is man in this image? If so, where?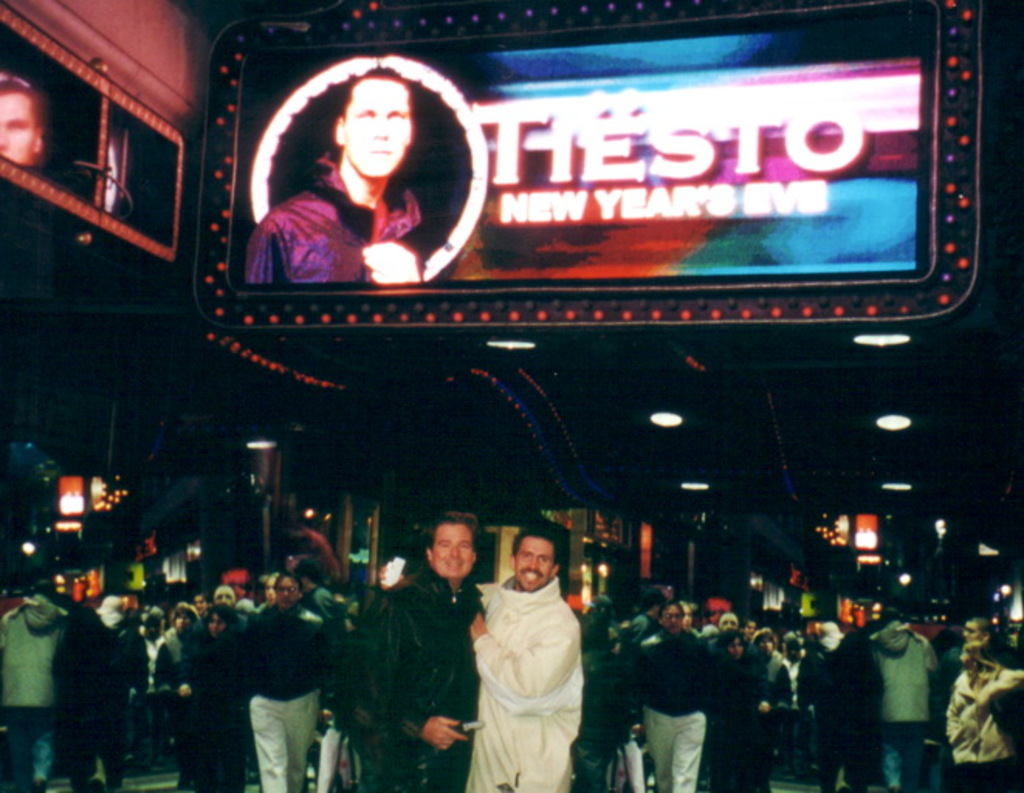
Yes, at (x1=243, y1=67, x2=435, y2=288).
